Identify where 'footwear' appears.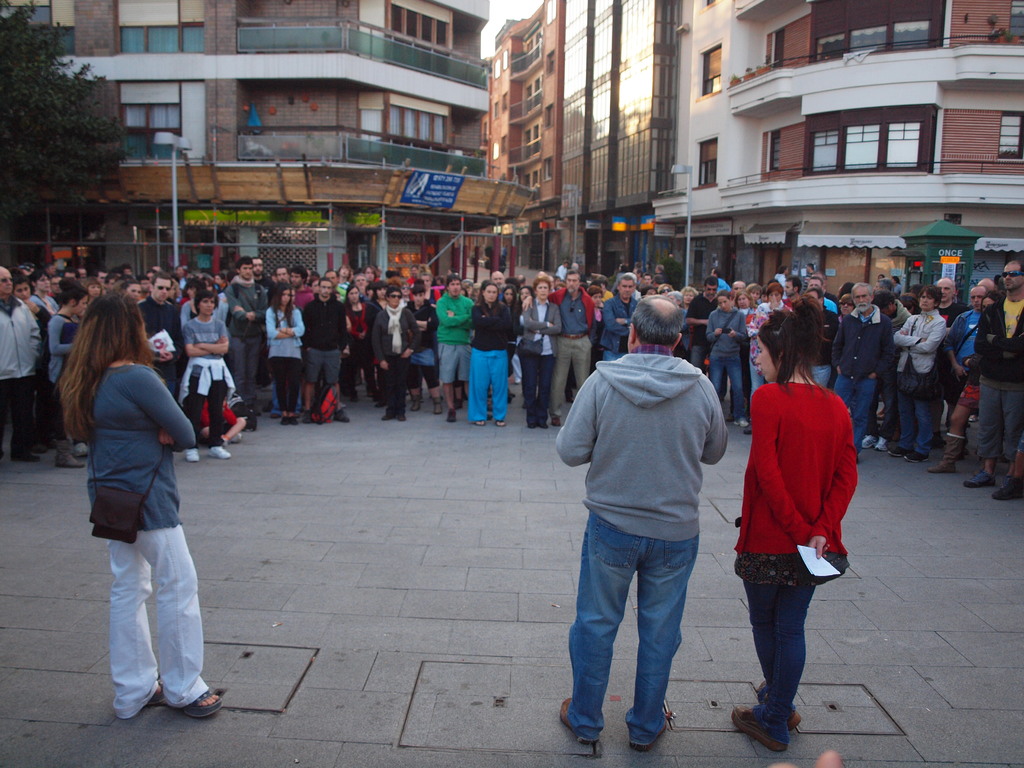
Appears at bbox(531, 420, 541, 426).
